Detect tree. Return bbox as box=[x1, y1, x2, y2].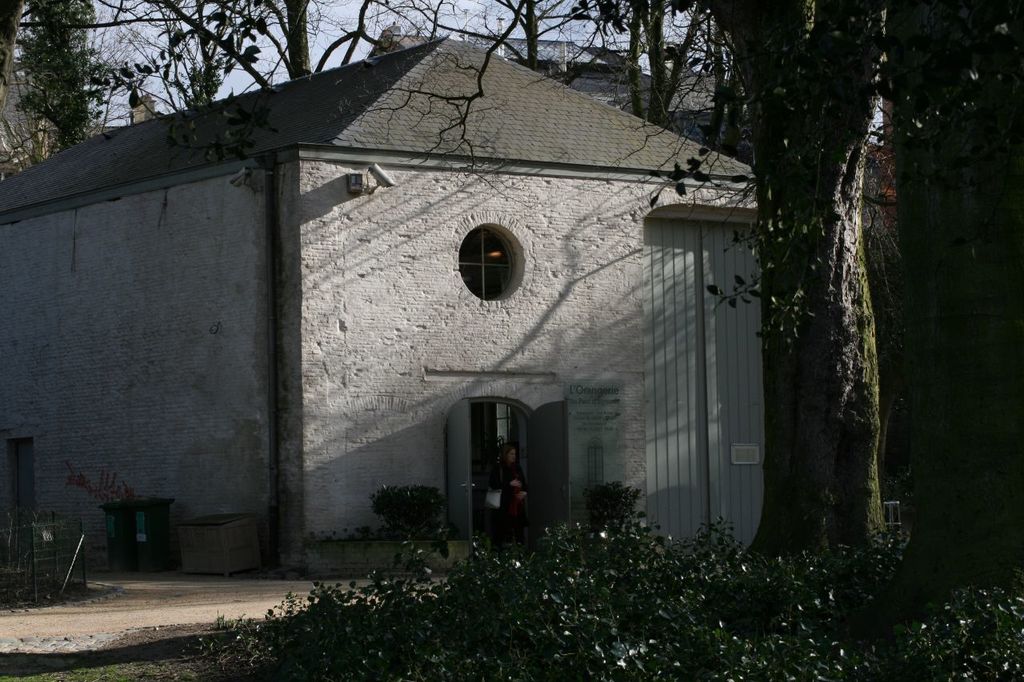
box=[703, 0, 896, 583].
